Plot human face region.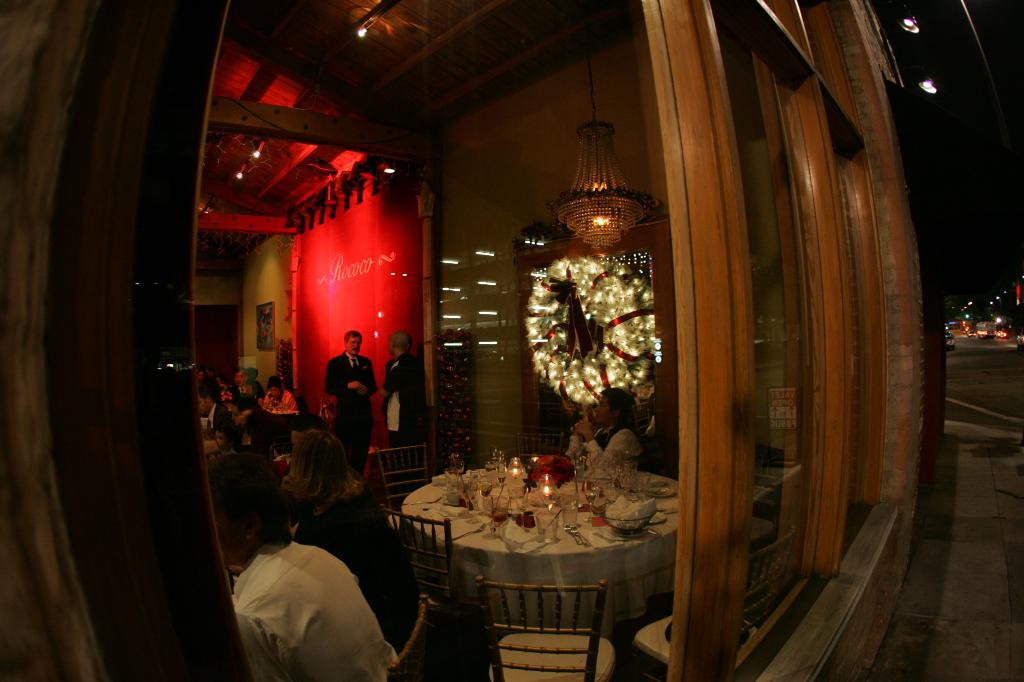
Plotted at box(387, 338, 399, 363).
